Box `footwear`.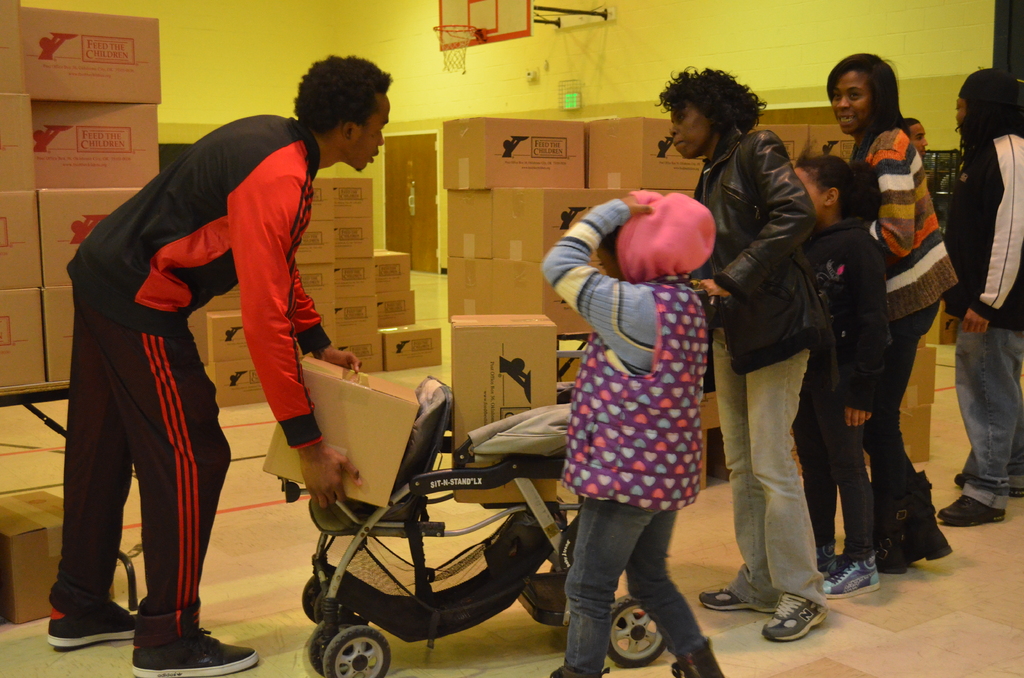
{"left": 676, "top": 640, "right": 731, "bottom": 677}.
